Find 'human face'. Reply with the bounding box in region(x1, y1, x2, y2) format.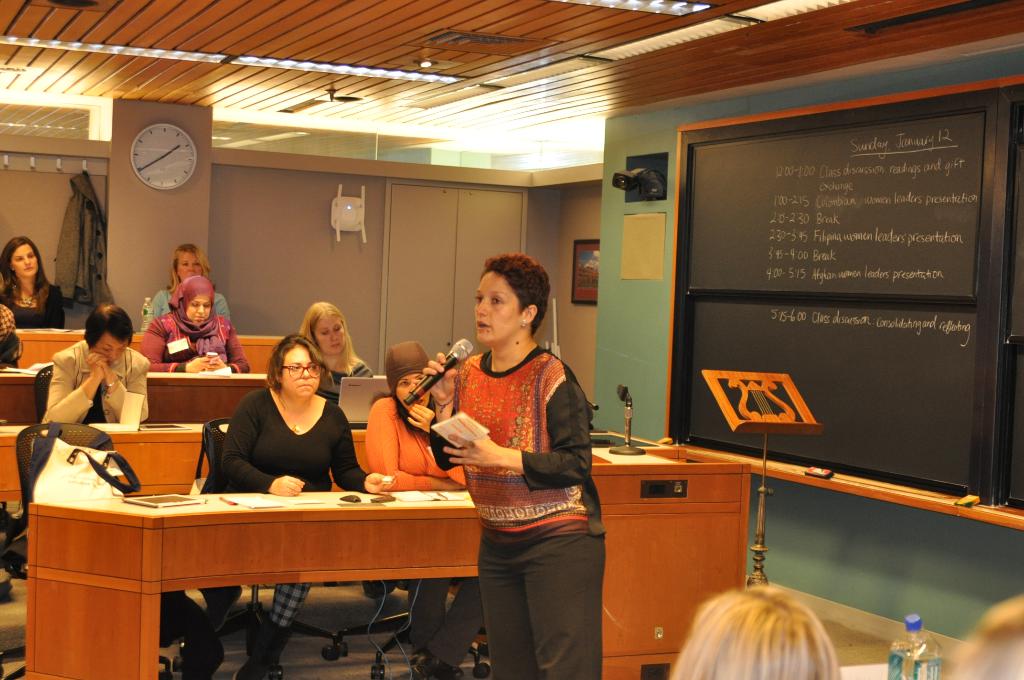
region(401, 371, 433, 409).
